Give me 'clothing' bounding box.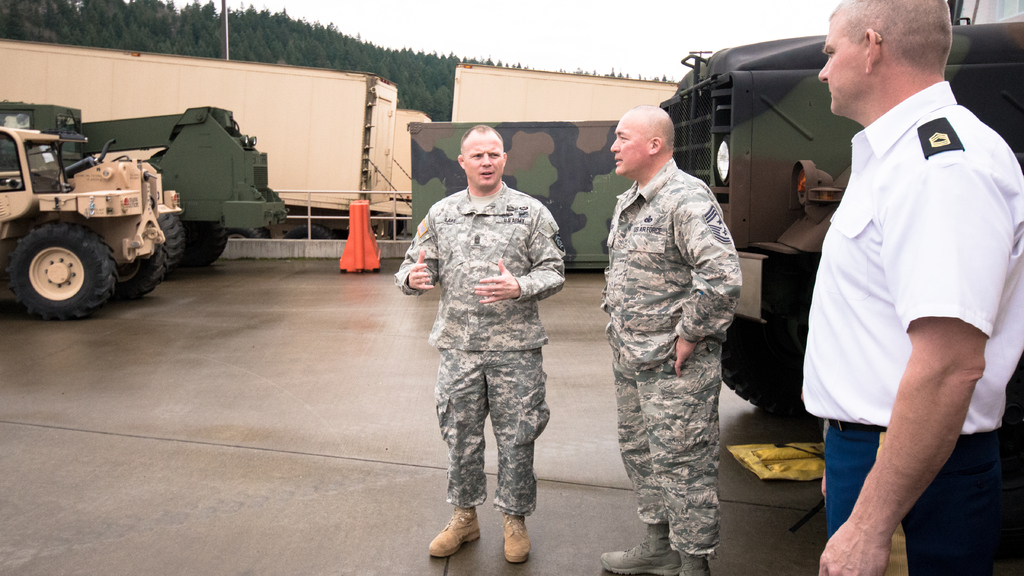
(left=600, top=154, right=743, bottom=552).
